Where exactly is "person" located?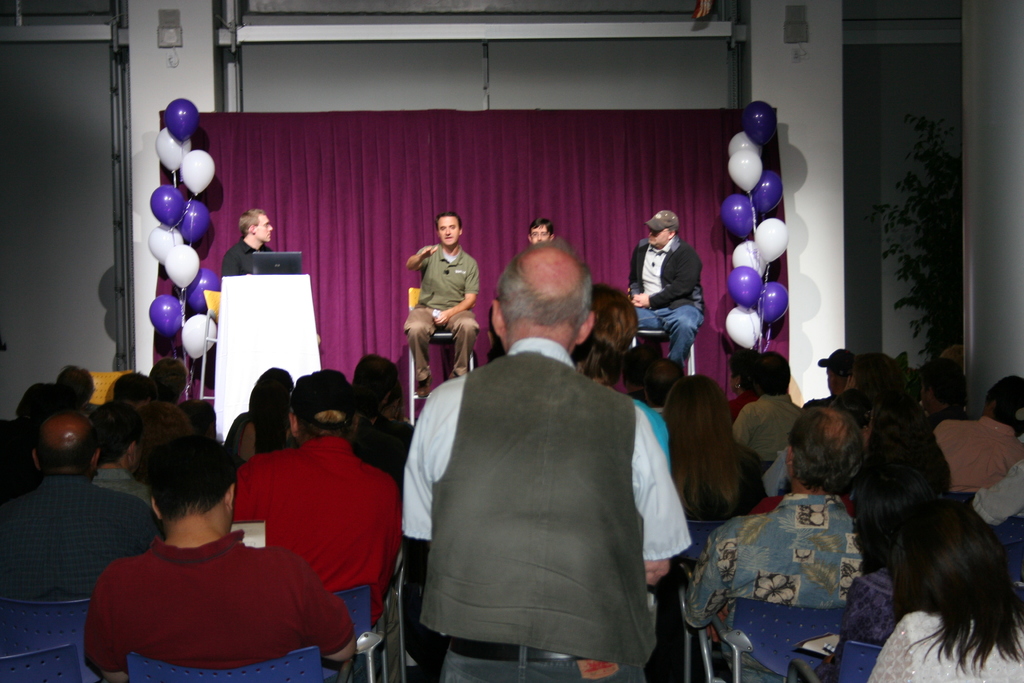
Its bounding box is [861, 522, 1023, 682].
